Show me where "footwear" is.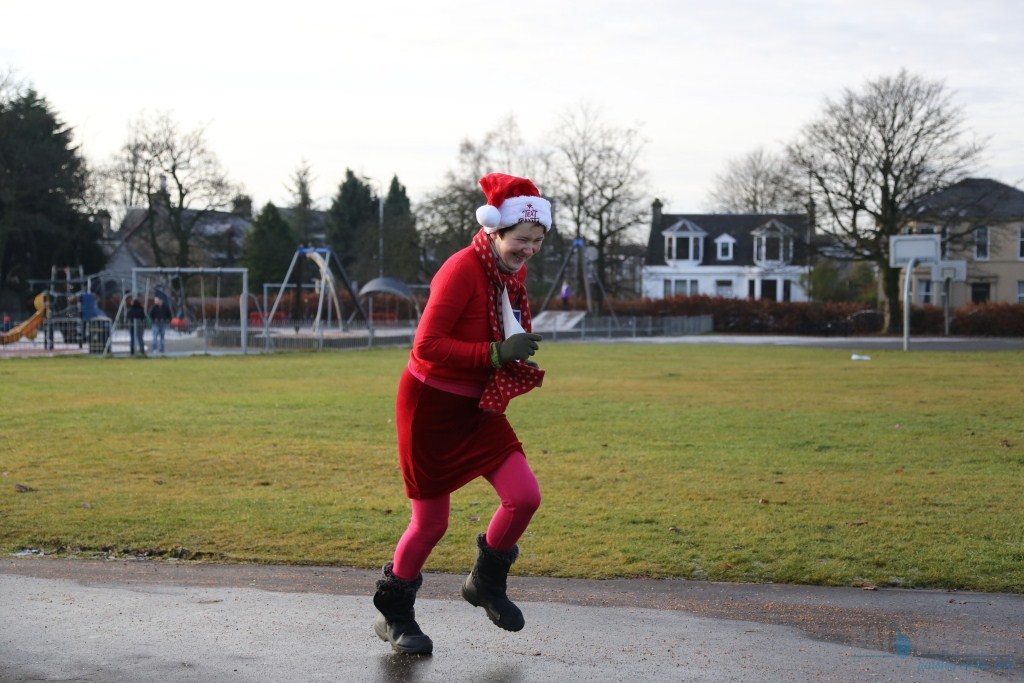
"footwear" is at bbox=(371, 556, 435, 655).
